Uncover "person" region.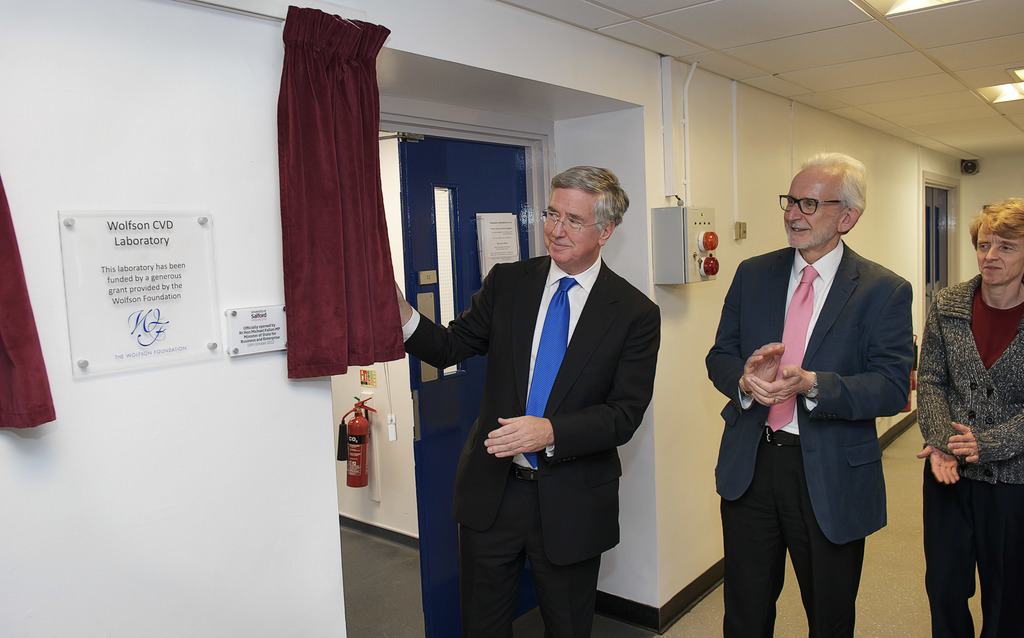
Uncovered: 922:195:1023:637.
